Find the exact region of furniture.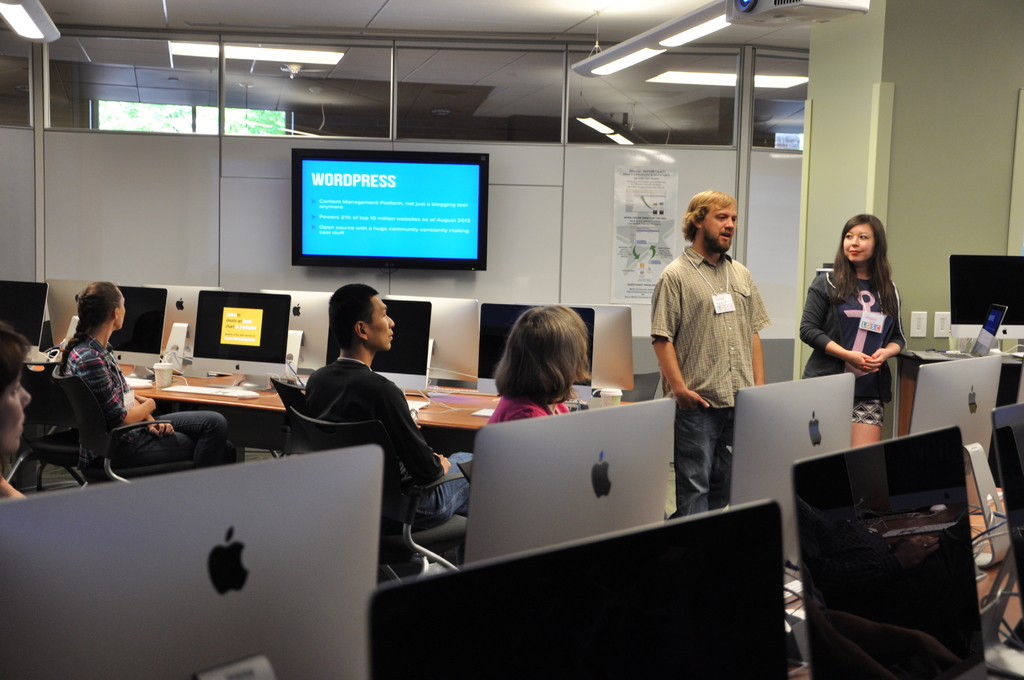
Exact region: [292,403,472,564].
